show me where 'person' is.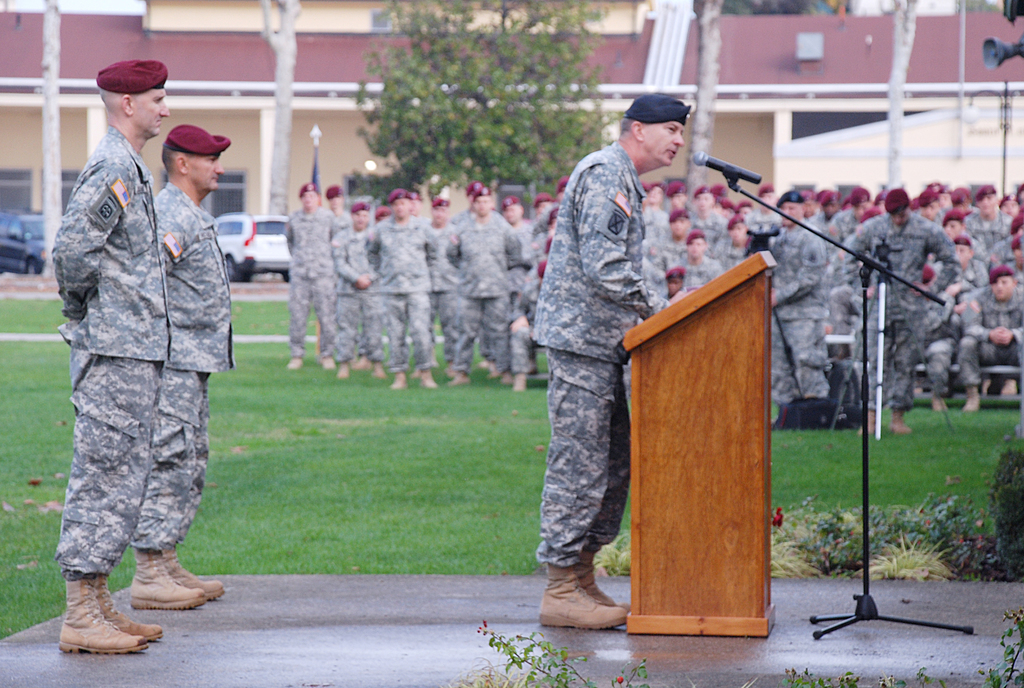
'person' is at bbox(454, 180, 527, 387).
